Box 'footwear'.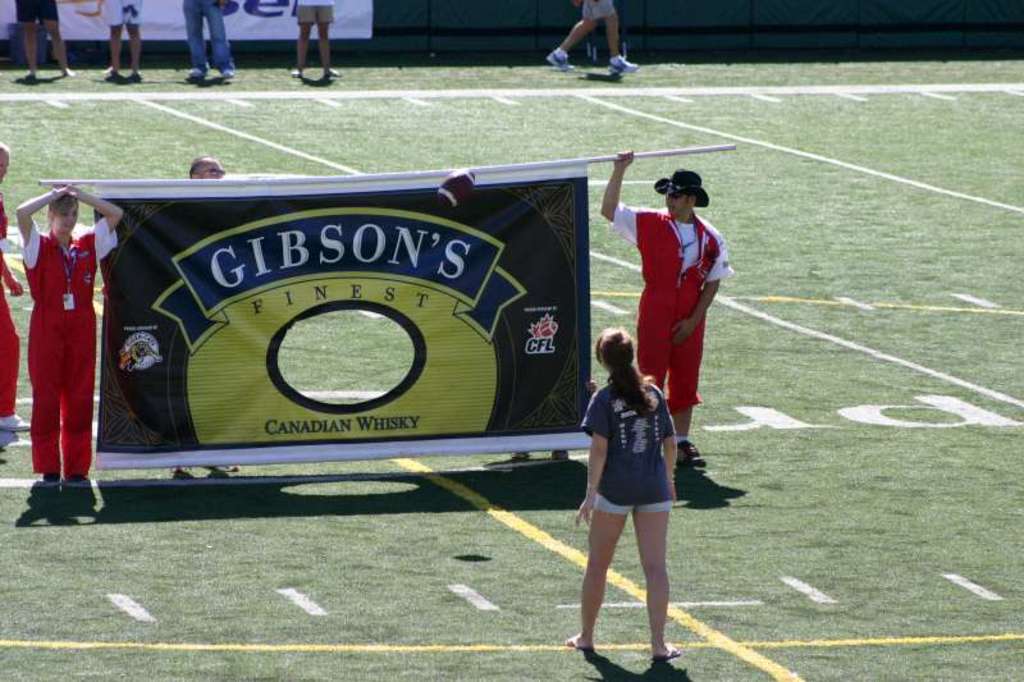
box(45, 473, 60, 486).
